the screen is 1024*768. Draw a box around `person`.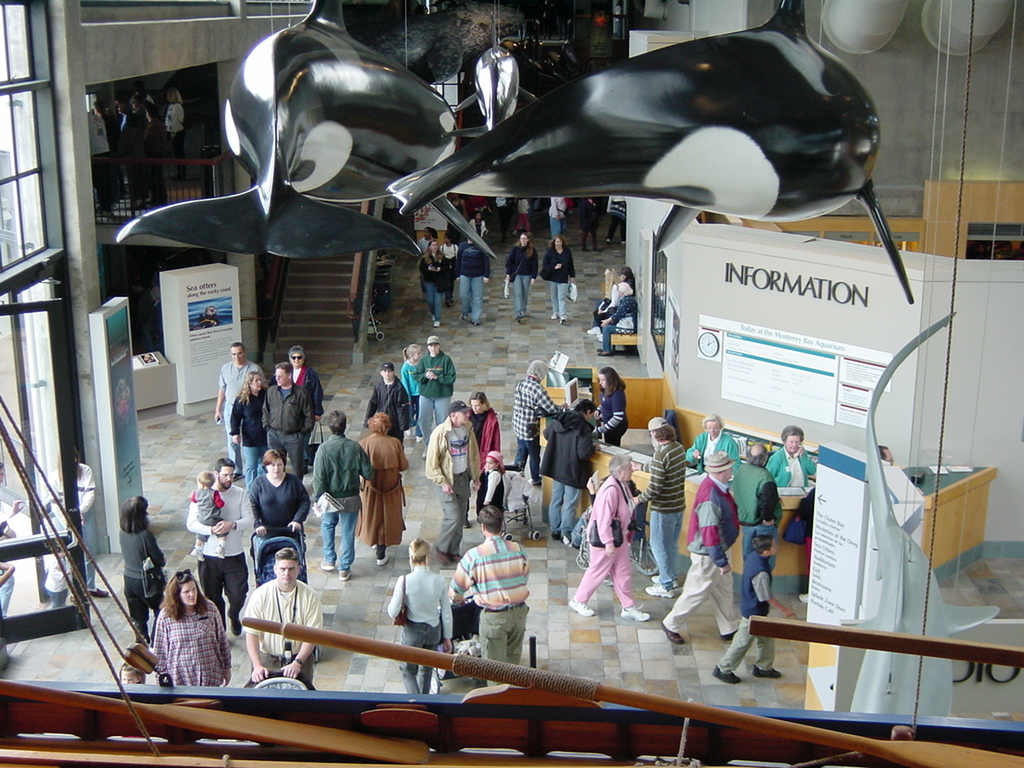
541/236/574/321.
